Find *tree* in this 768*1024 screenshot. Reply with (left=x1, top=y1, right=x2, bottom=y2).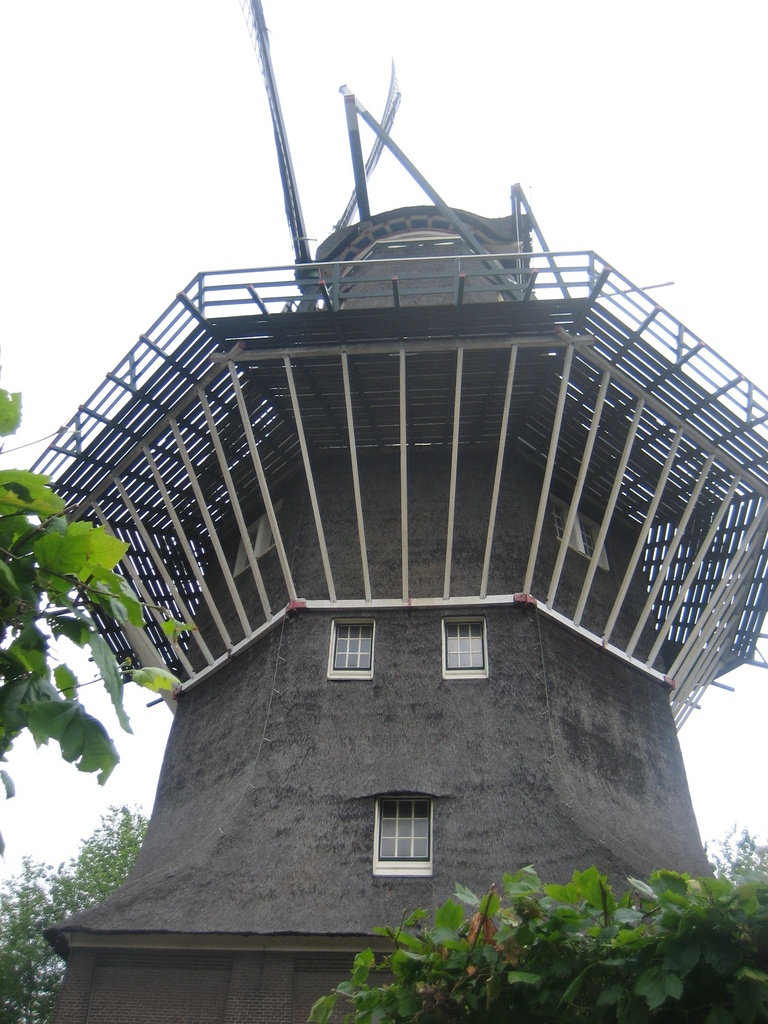
(left=0, top=794, right=150, bottom=1023).
